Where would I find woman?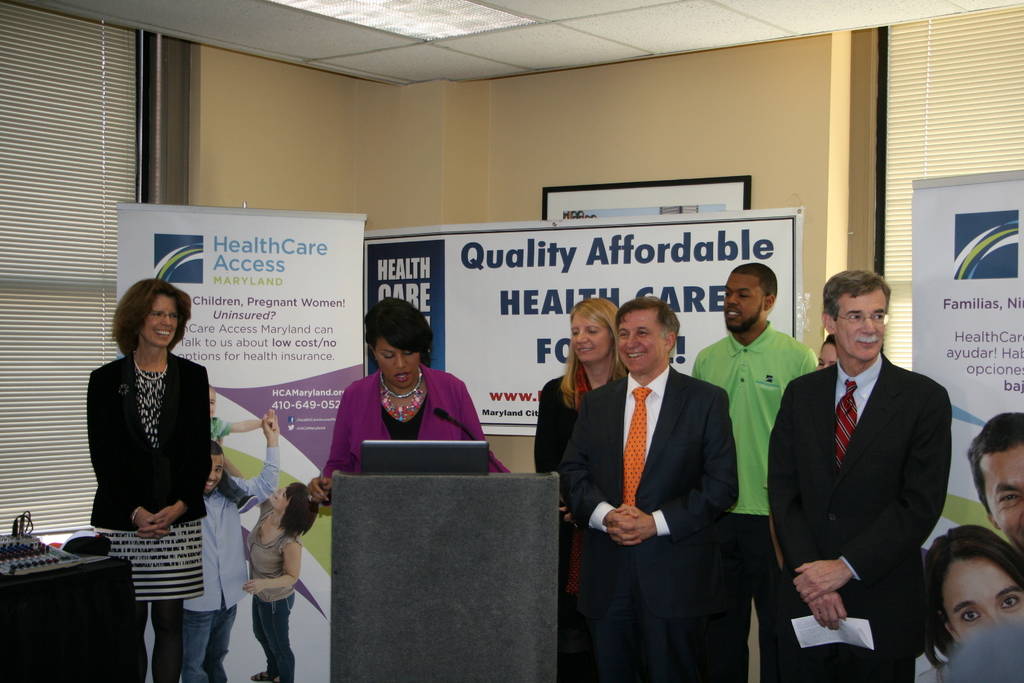
At bbox(303, 297, 529, 504).
